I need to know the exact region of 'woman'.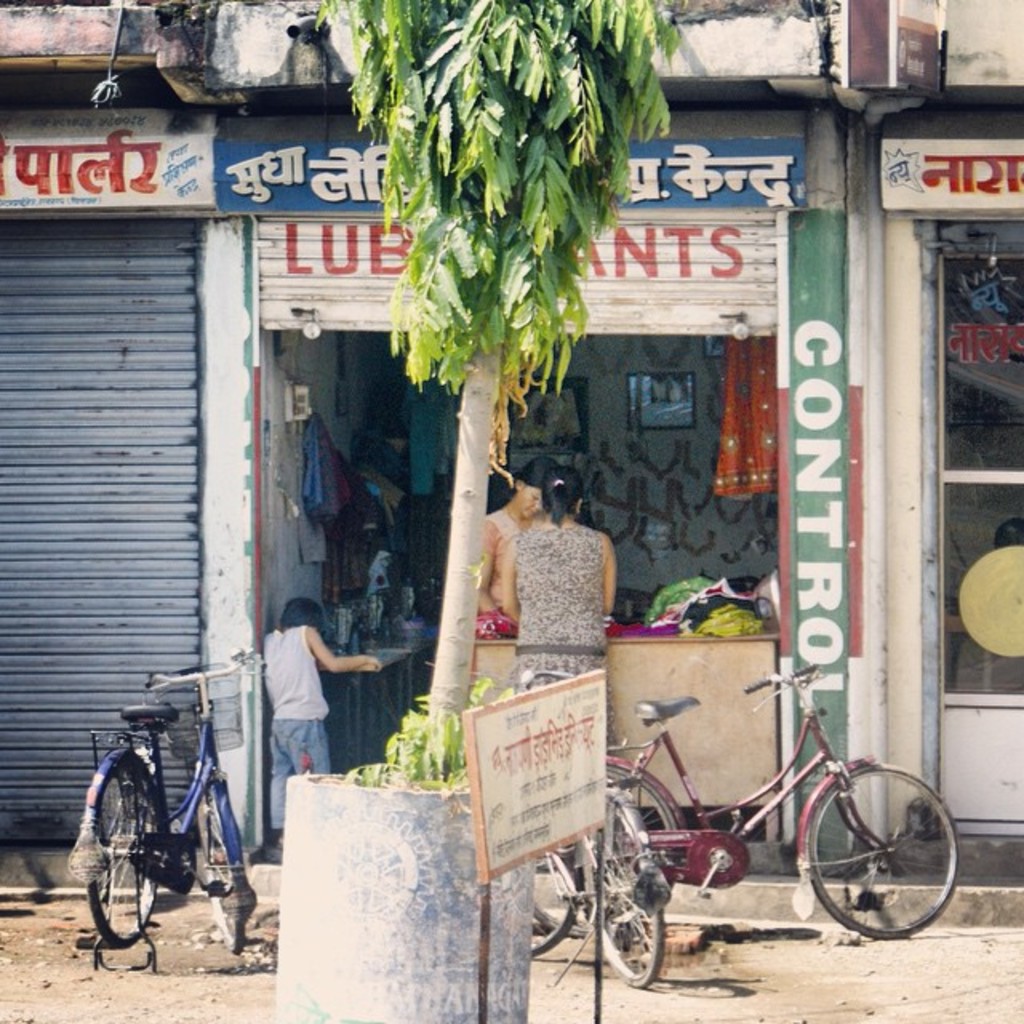
Region: <region>478, 462, 554, 618</region>.
